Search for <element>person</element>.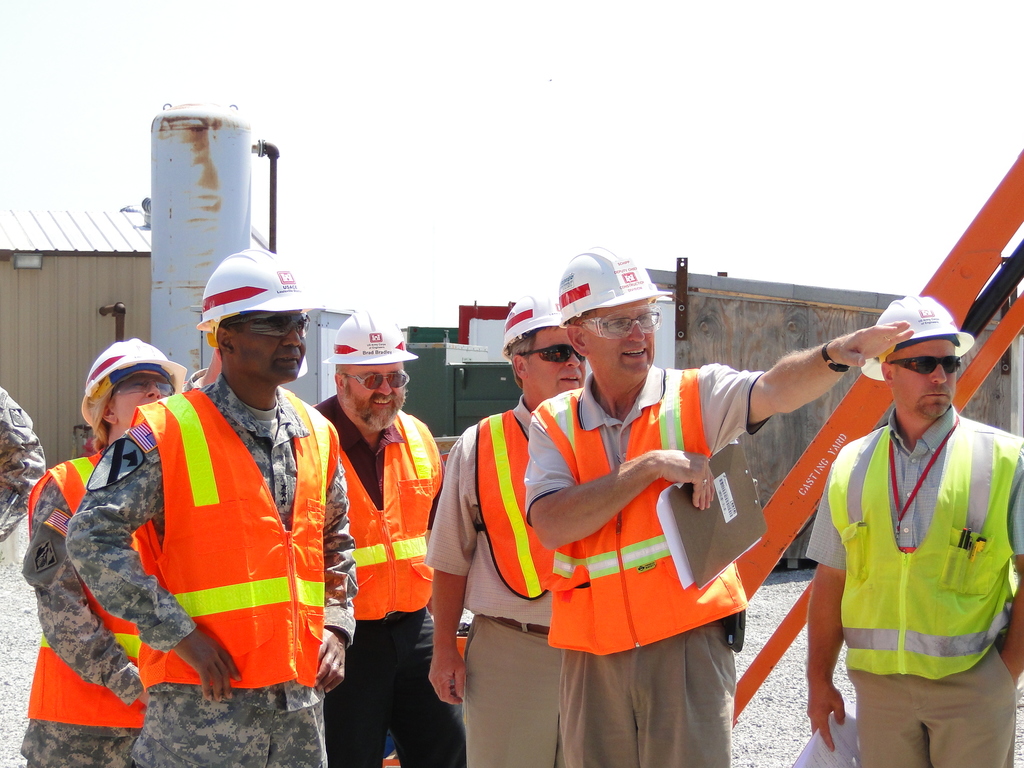
Found at bbox(0, 378, 42, 550).
